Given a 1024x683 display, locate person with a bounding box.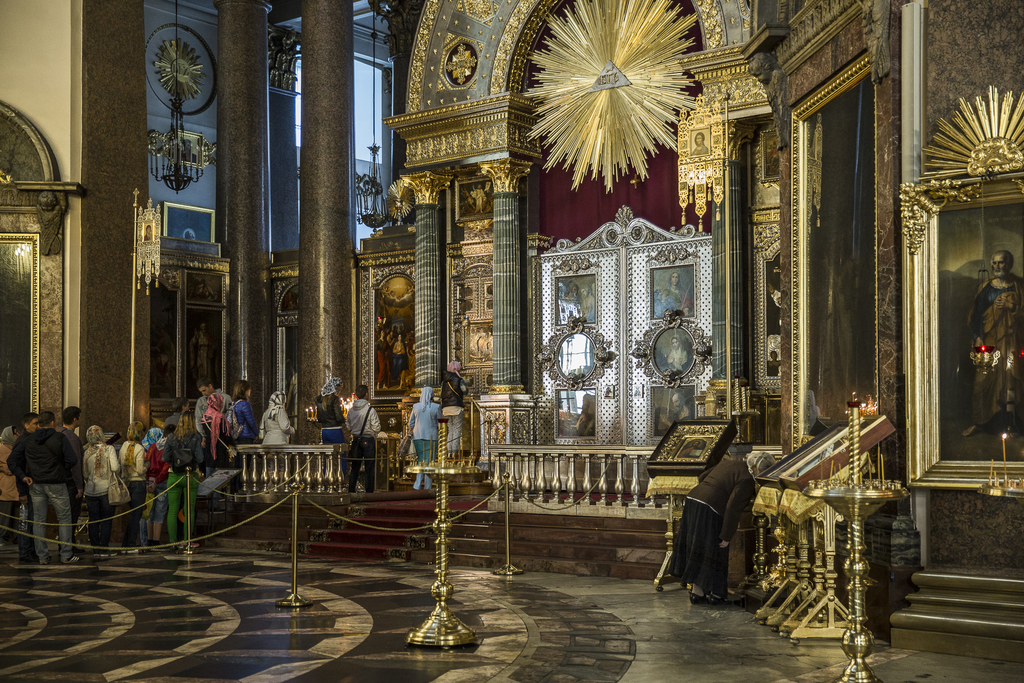
Located: box=[116, 418, 150, 552].
